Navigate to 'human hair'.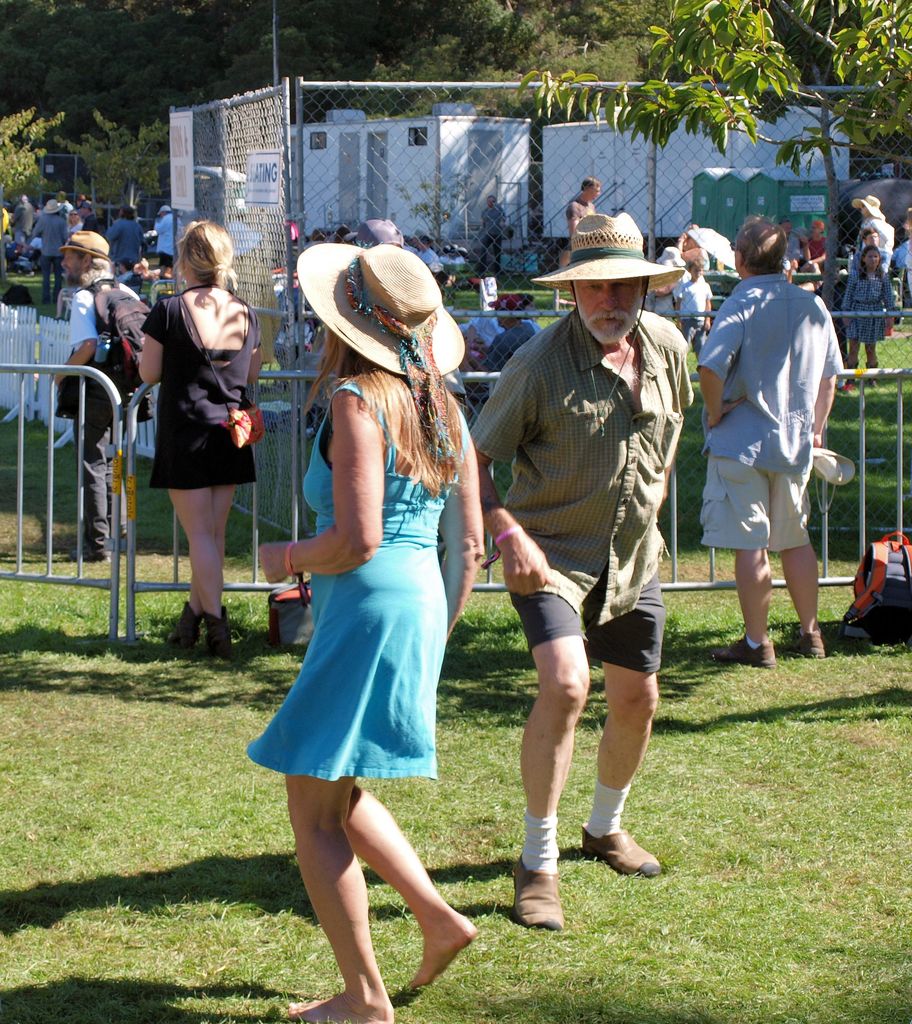
Navigation target: <box>168,221,241,292</box>.
